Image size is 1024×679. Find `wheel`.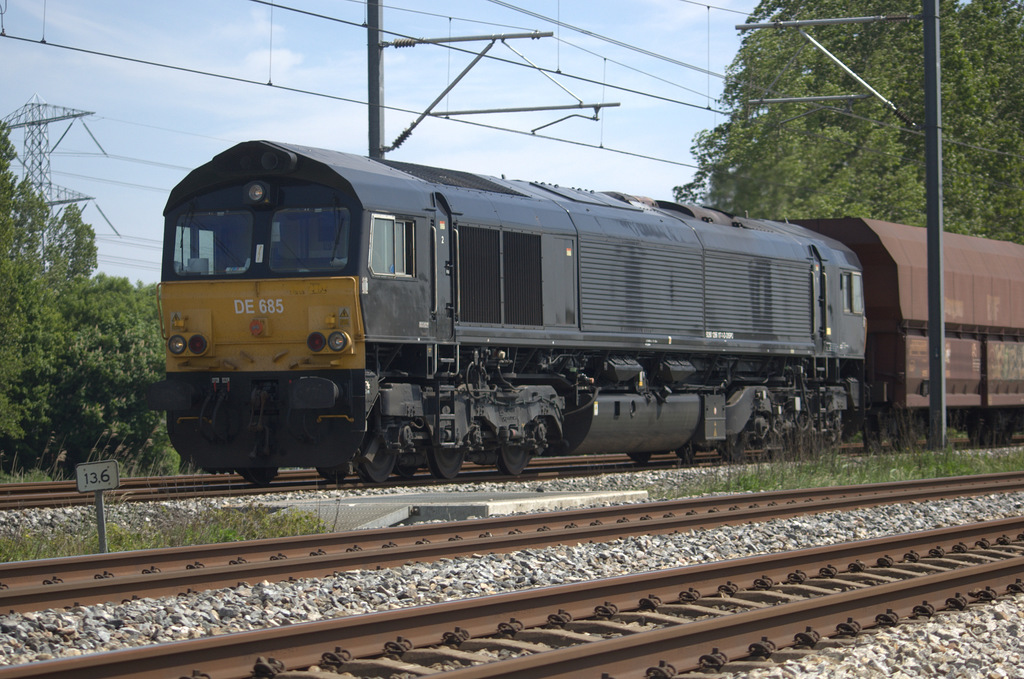
721/438/749/464.
